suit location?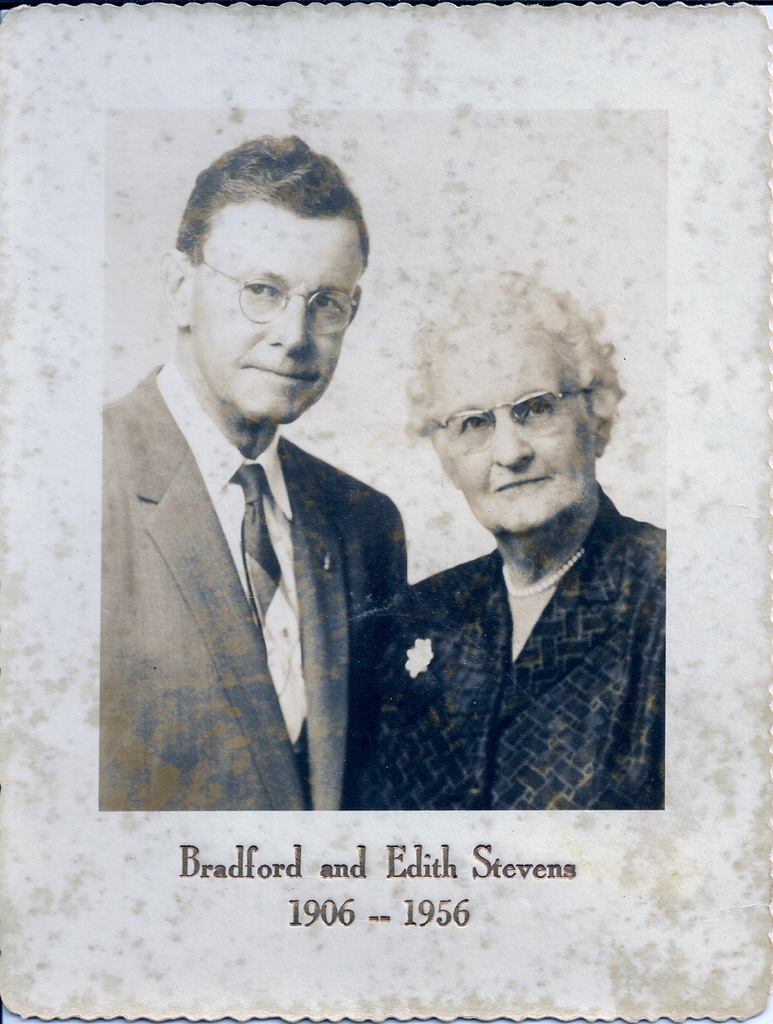
locate(368, 483, 666, 822)
